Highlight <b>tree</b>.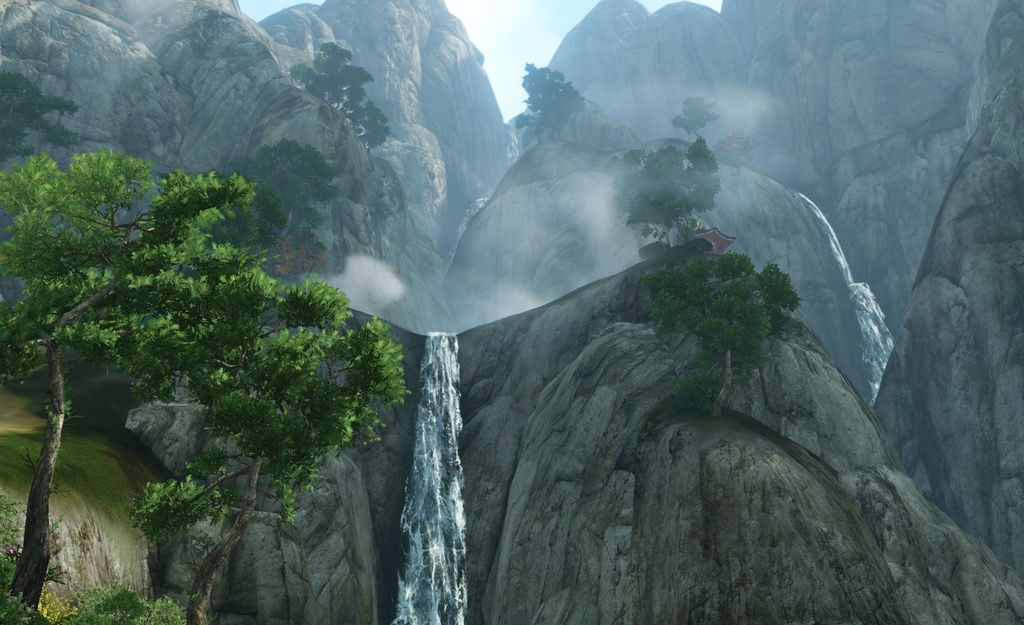
Highlighted region: [515, 65, 593, 145].
